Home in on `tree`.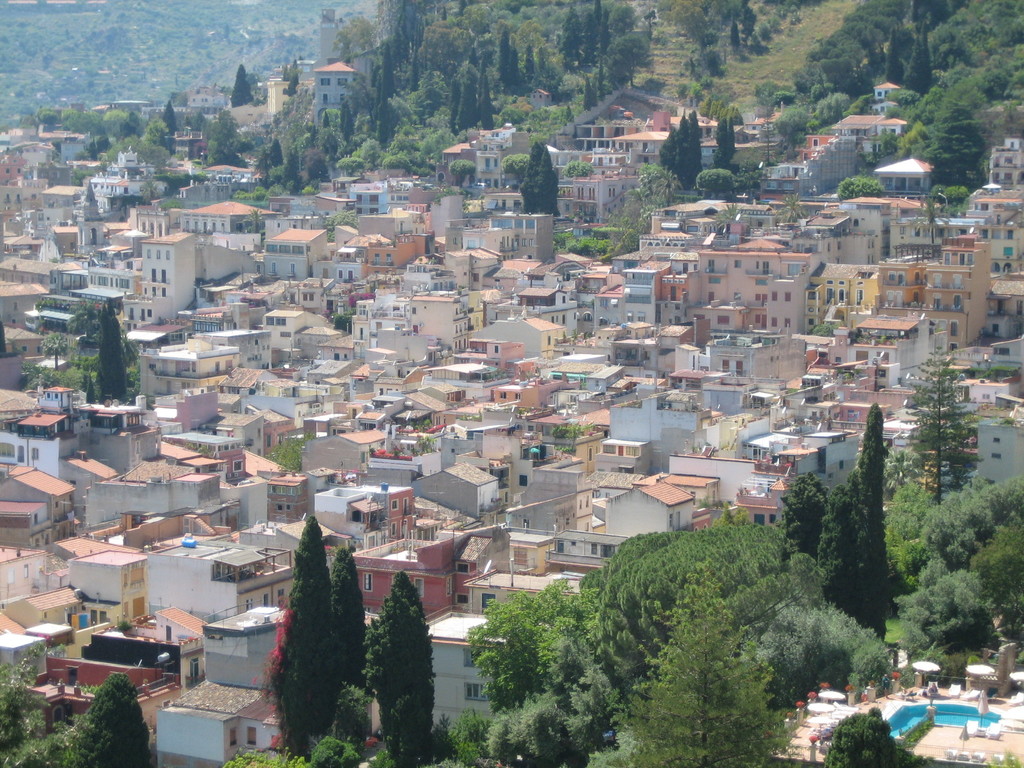
Homed in at 879:26:904:83.
